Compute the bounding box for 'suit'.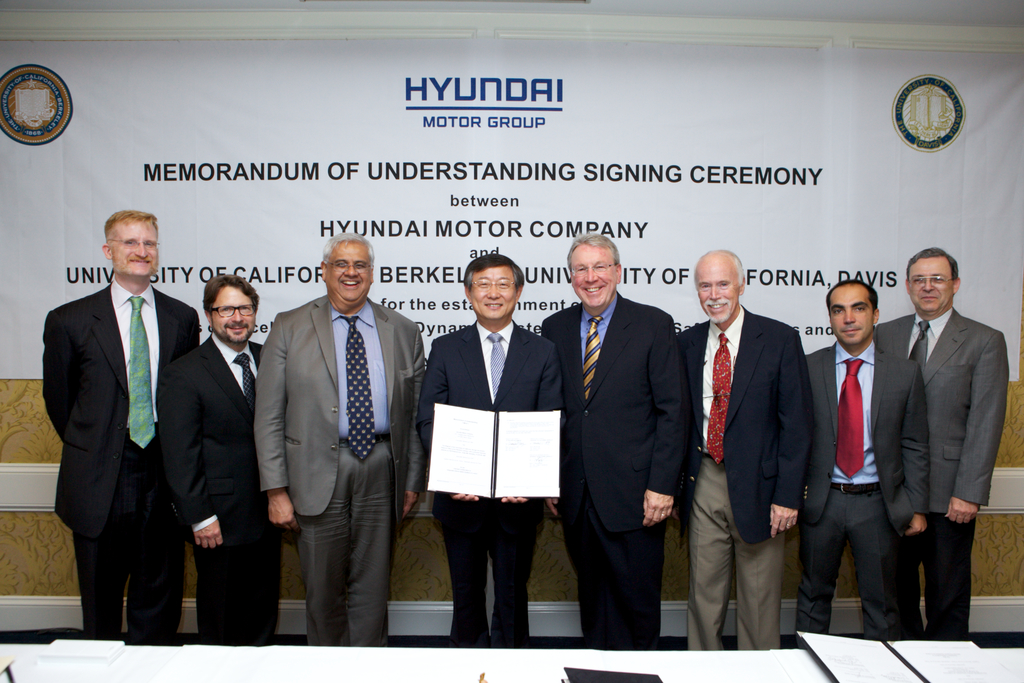
680 303 820 651.
